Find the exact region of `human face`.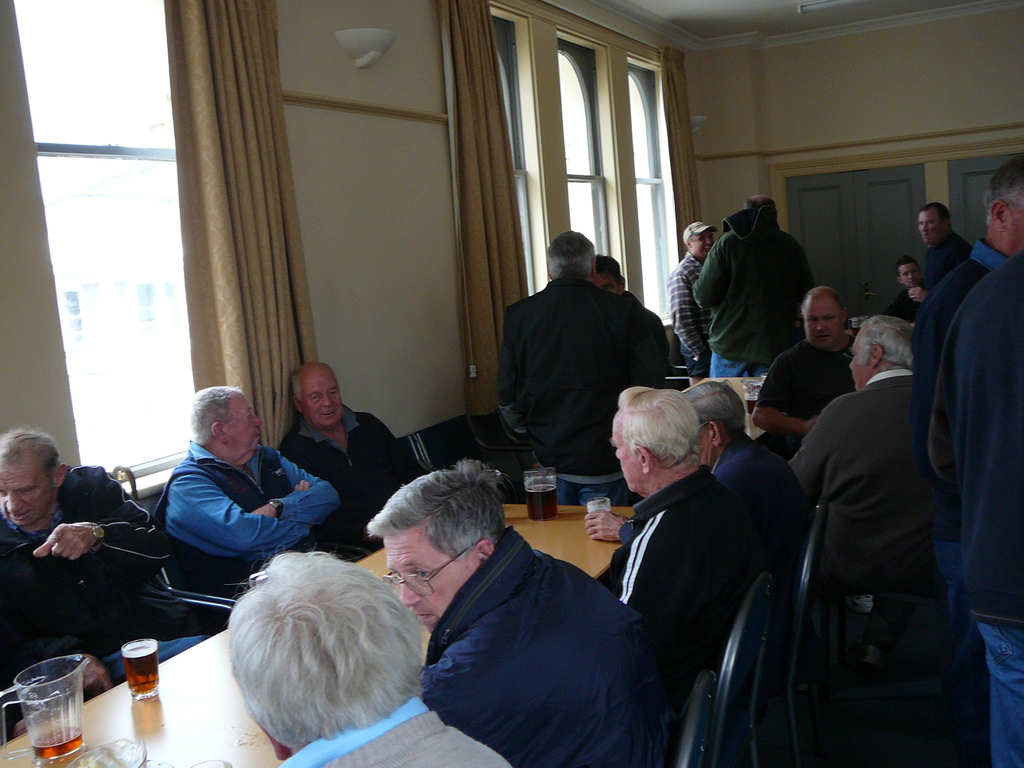
Exact region: rect(691, 232, 715, 254).
